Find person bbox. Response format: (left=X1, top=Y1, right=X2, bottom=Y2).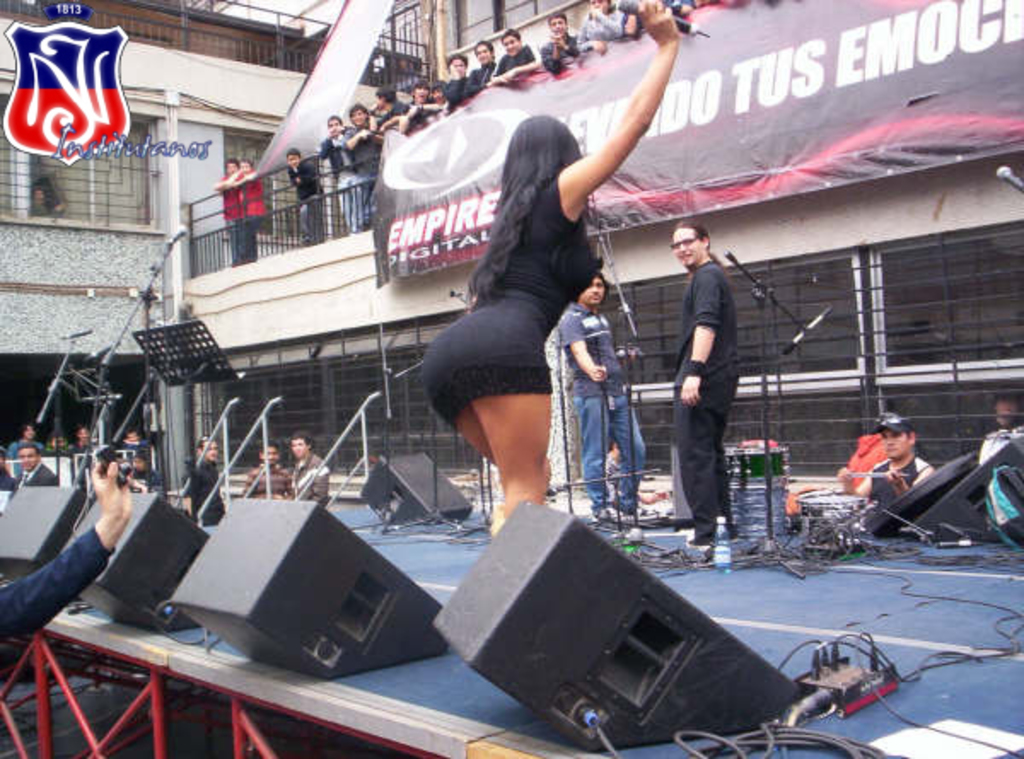
(left=118, top=433, right=147, bottom=478).
